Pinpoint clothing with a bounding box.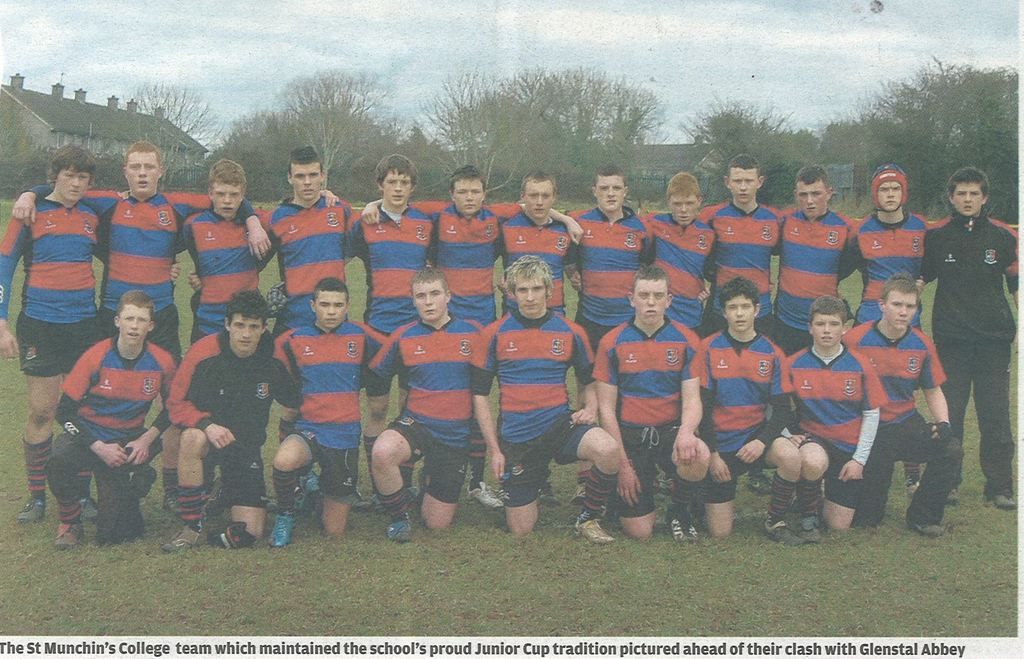
822 218 941 306.
